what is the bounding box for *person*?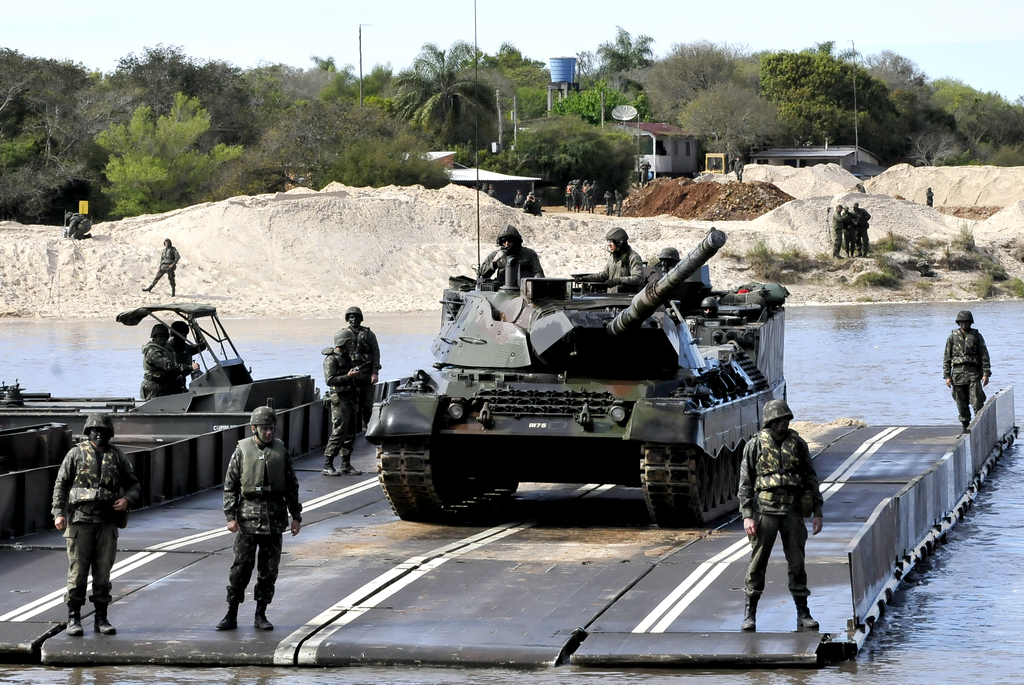
(x1=216, y1=403, x2=303, y2=630).
